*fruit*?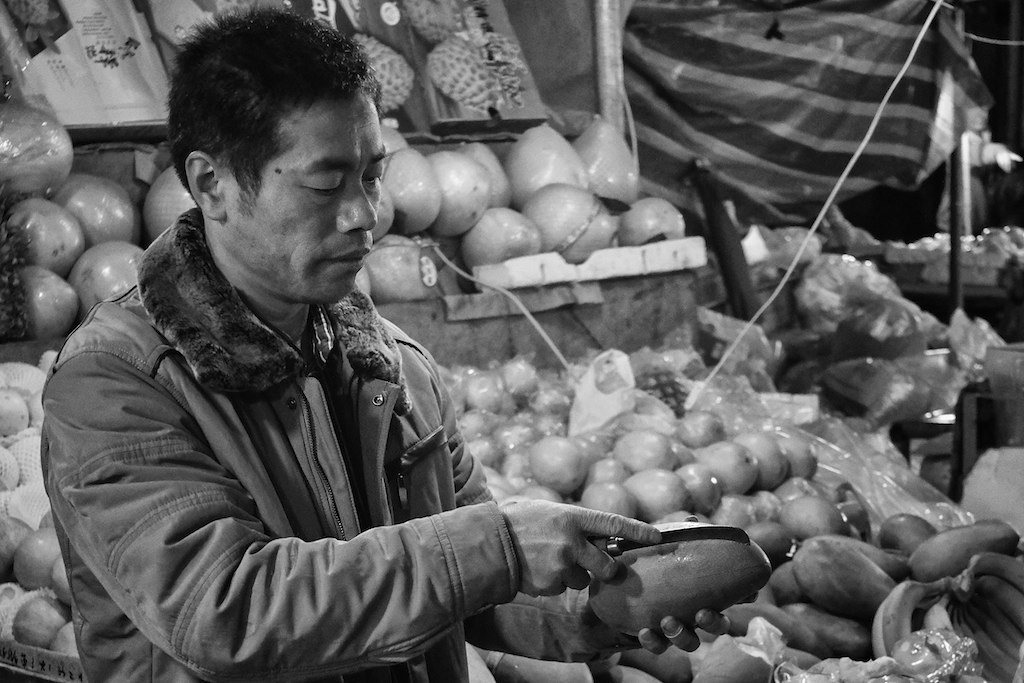
bbox=[588, 521, 772, 635]
